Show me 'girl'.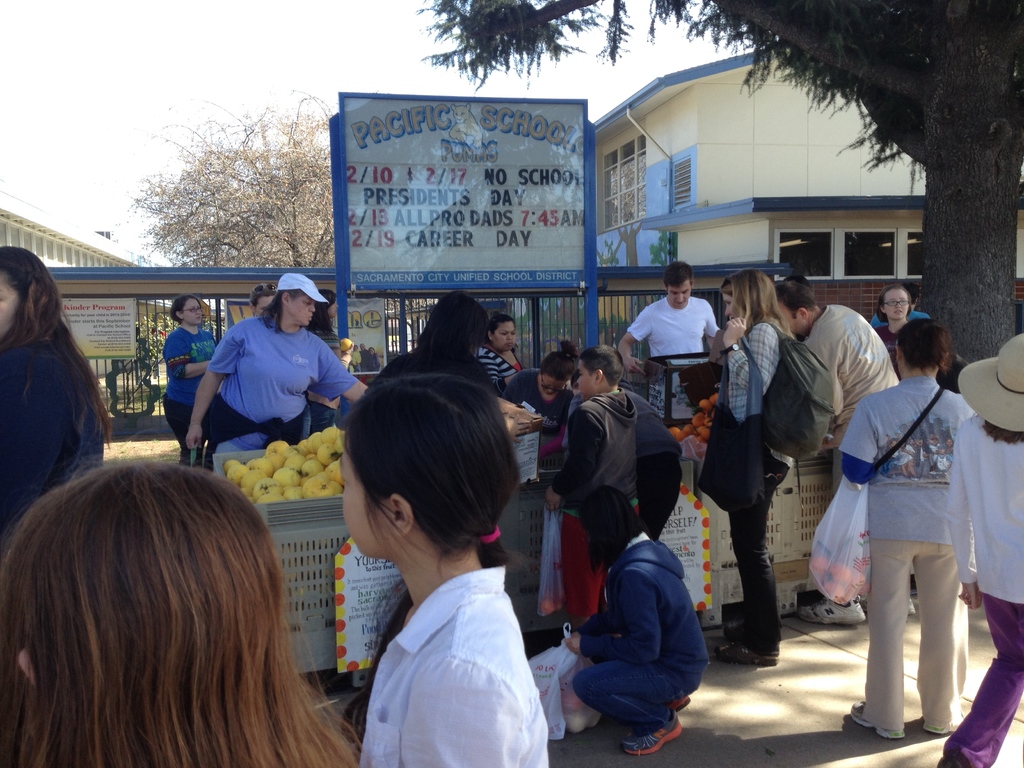
'girl' is here: select_region(508, 339, 574, 437).
